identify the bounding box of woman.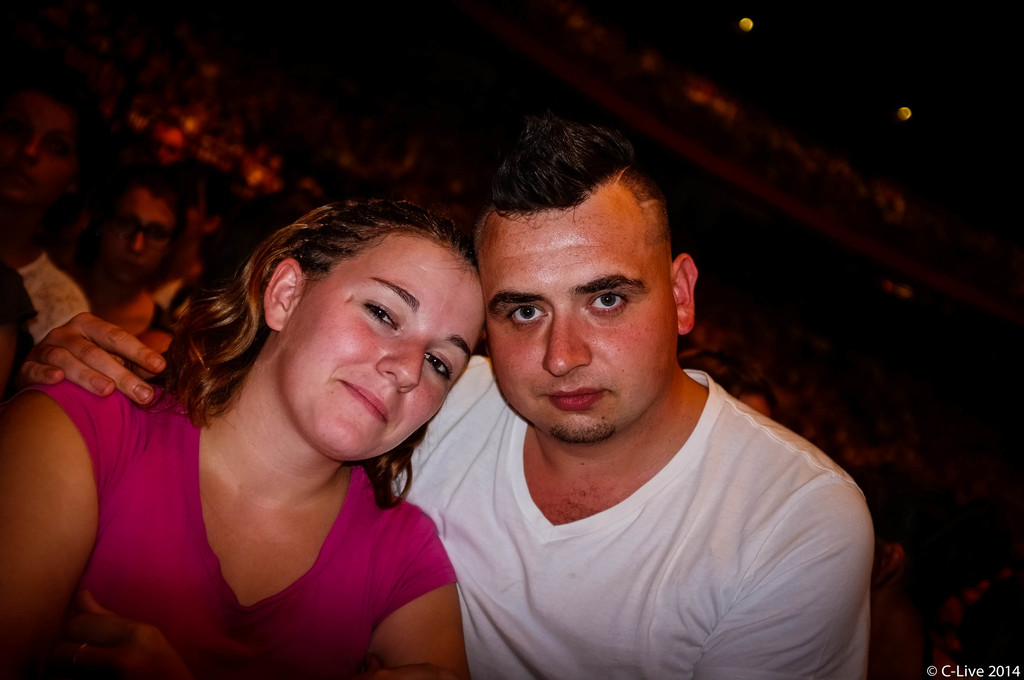
region(0, 184, 486, 676).
